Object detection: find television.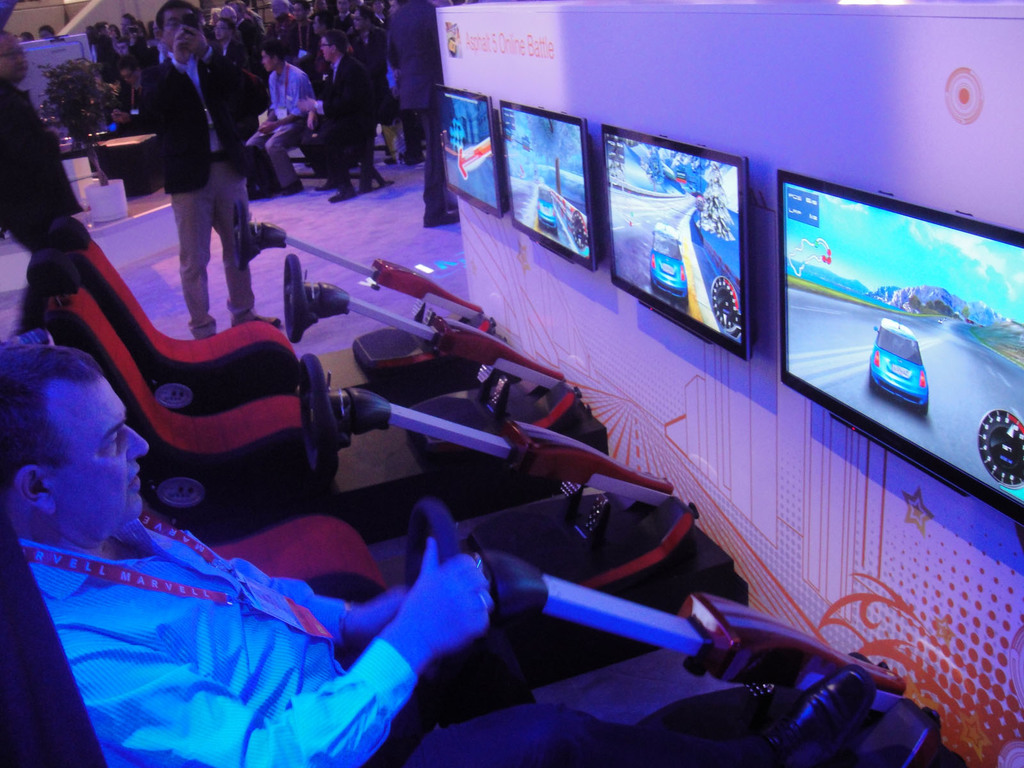
600, 124, 756, 352.
